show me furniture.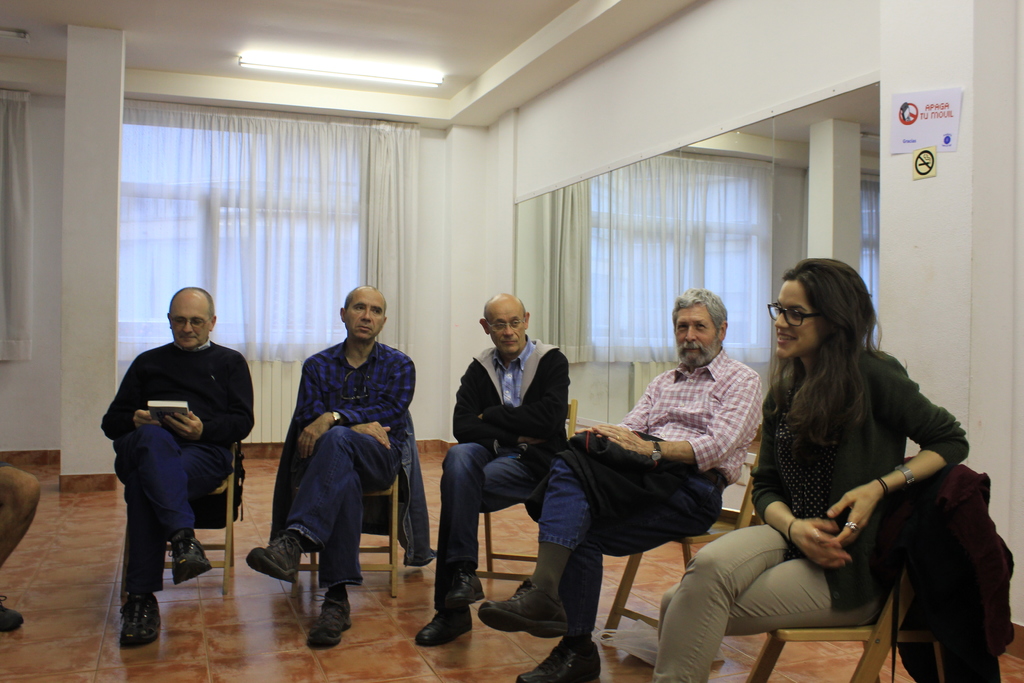
furniture is here: 745/559/951/682.
